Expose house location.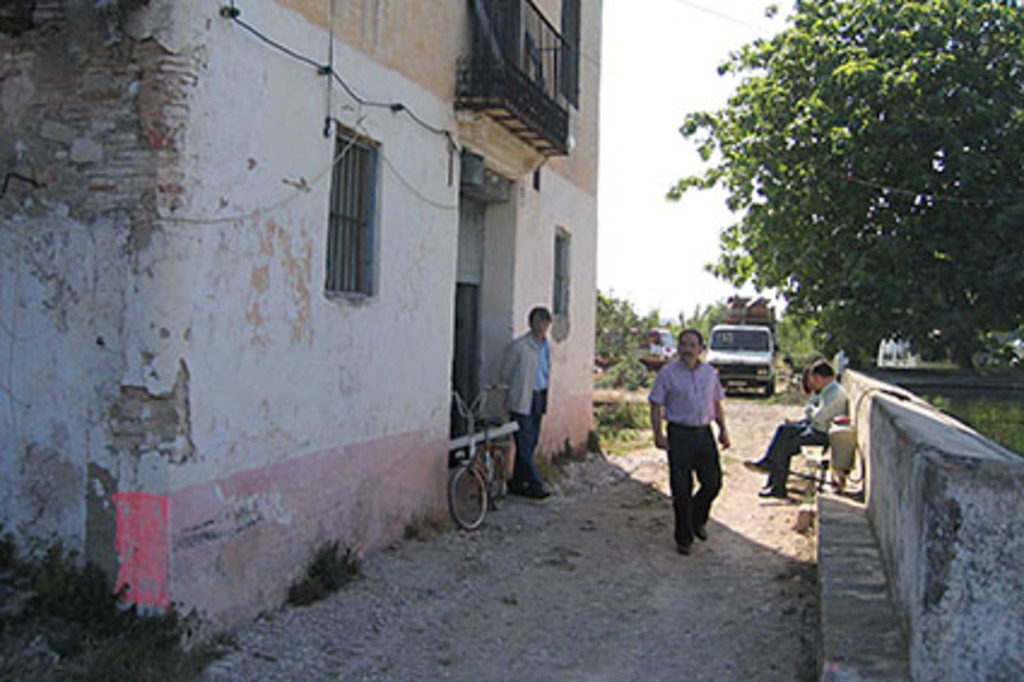
Exposed at (0, 0, 605, 660).
